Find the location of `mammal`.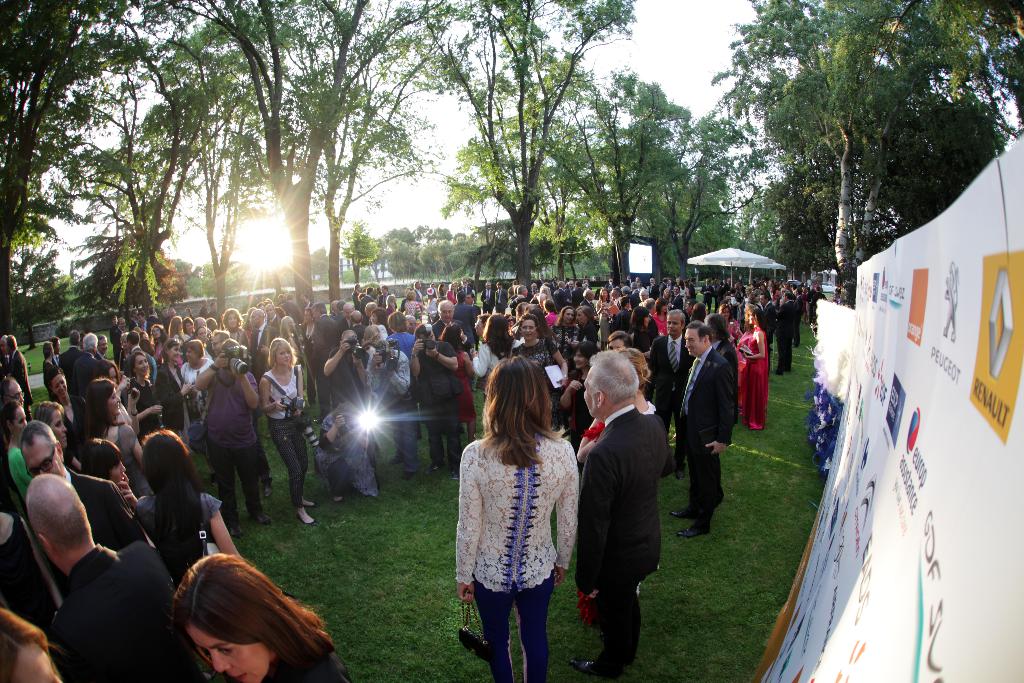
Location: pyautogui.locateOnScreen(166, 557, 351, 682).
